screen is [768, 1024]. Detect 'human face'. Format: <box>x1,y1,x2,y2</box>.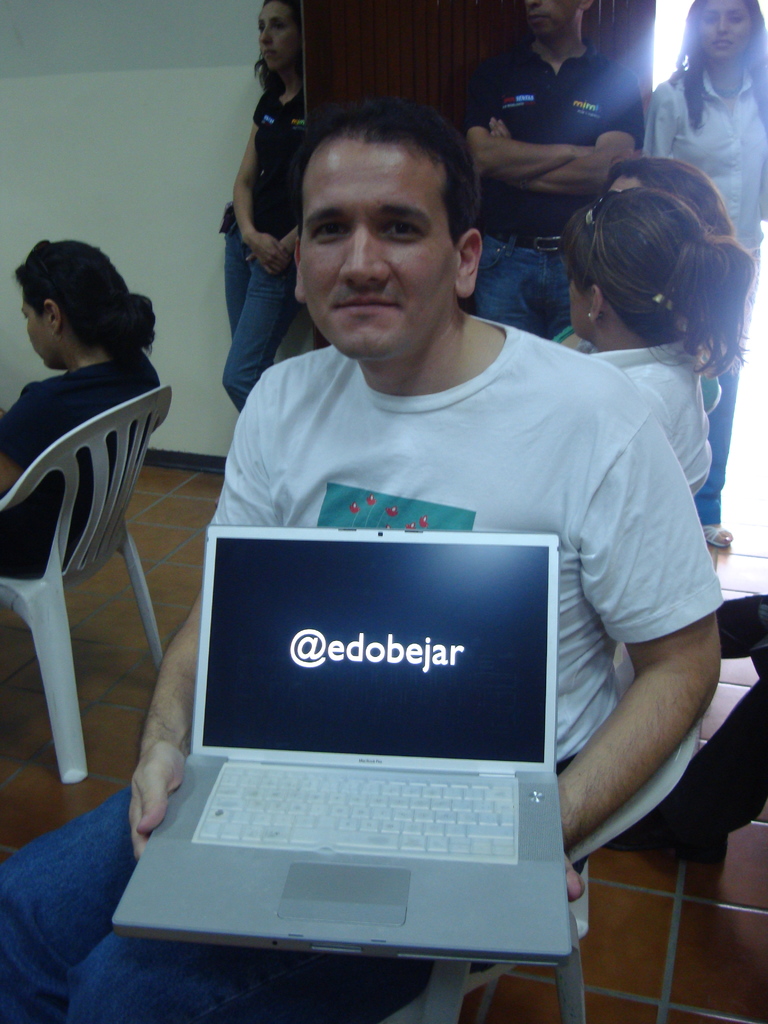
<box>300,134,461,364</box>.
